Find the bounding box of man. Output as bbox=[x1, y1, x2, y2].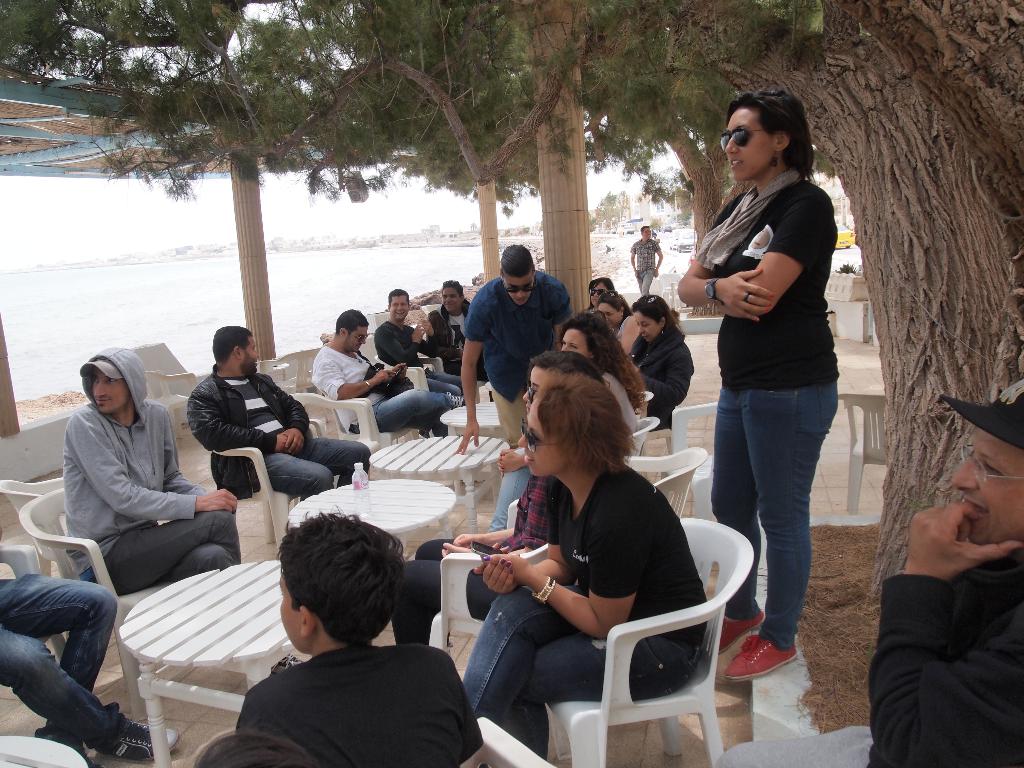
bbox=[186, 326, 367, 502].
